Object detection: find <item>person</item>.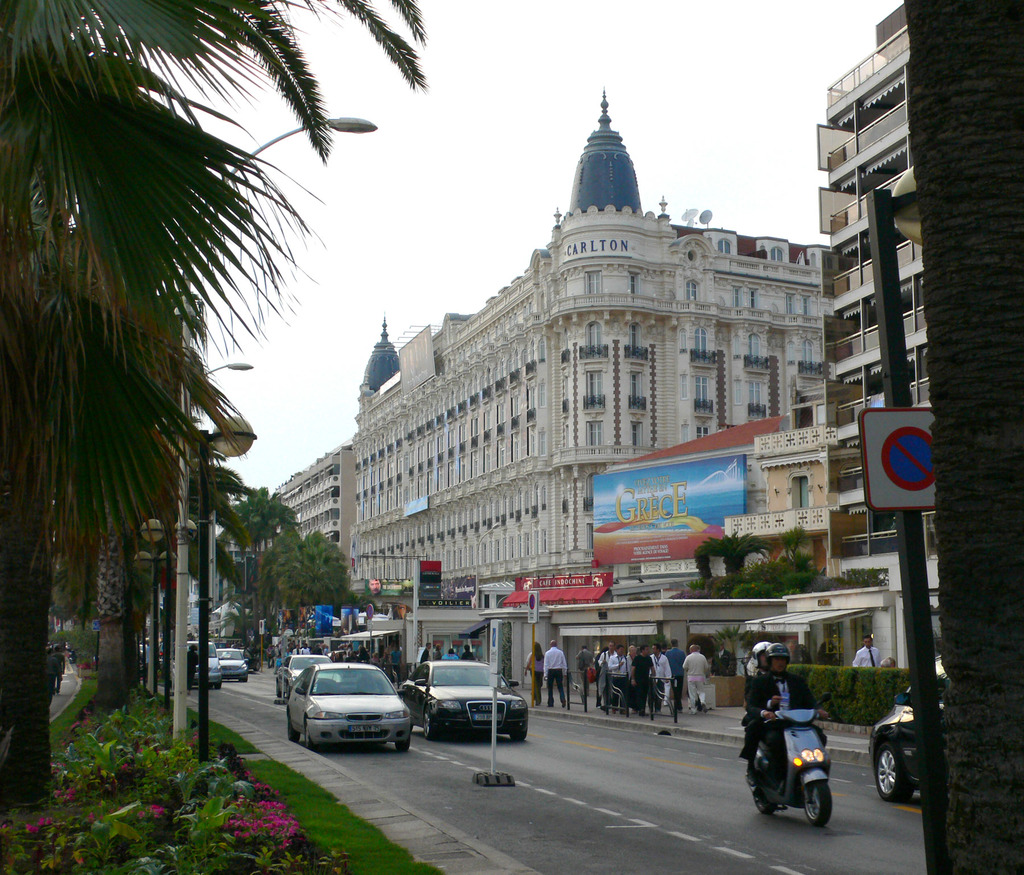
bbox=[575, 641, 593, 696].
